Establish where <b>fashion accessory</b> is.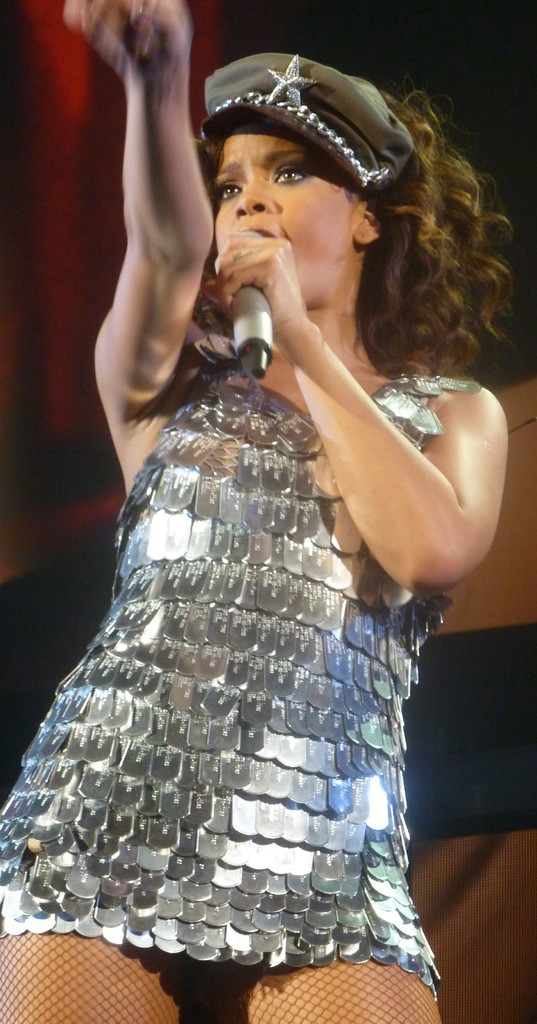
Established at bbox=(198, 47, 415, 192).
